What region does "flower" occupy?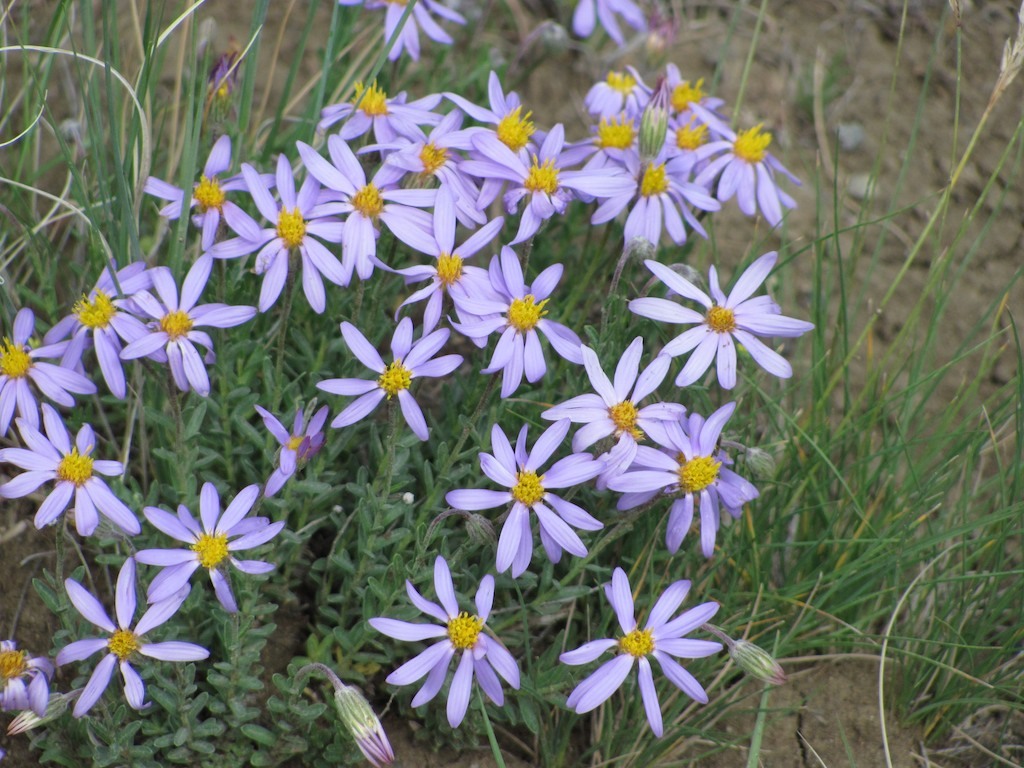
(0, 400, 145, 533).
